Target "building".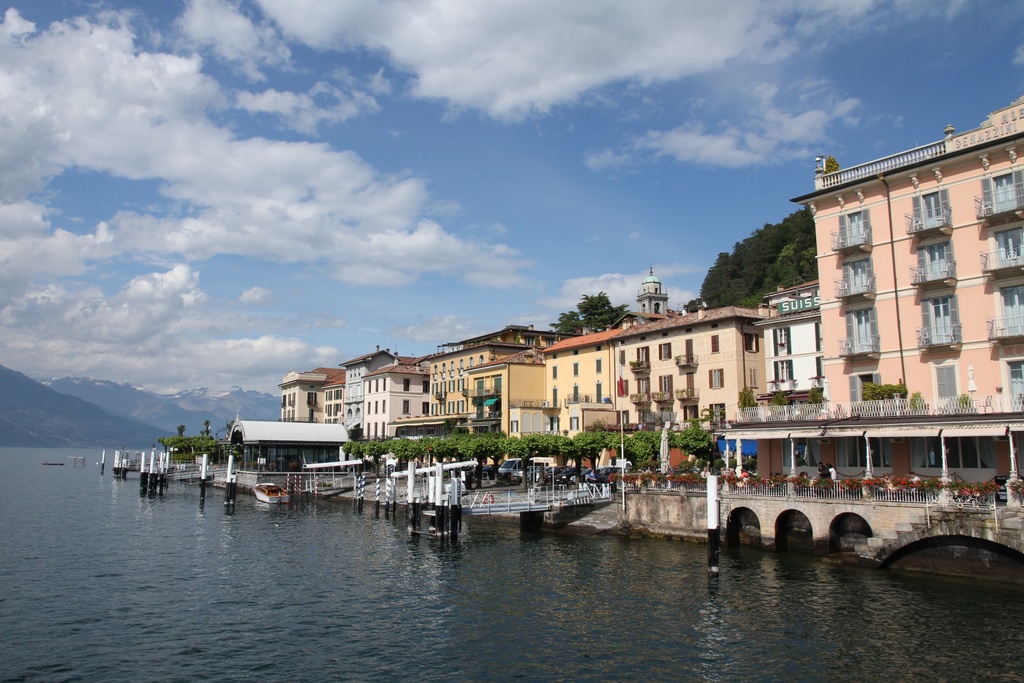
Target region: rect(415, 338, 556, 435).
